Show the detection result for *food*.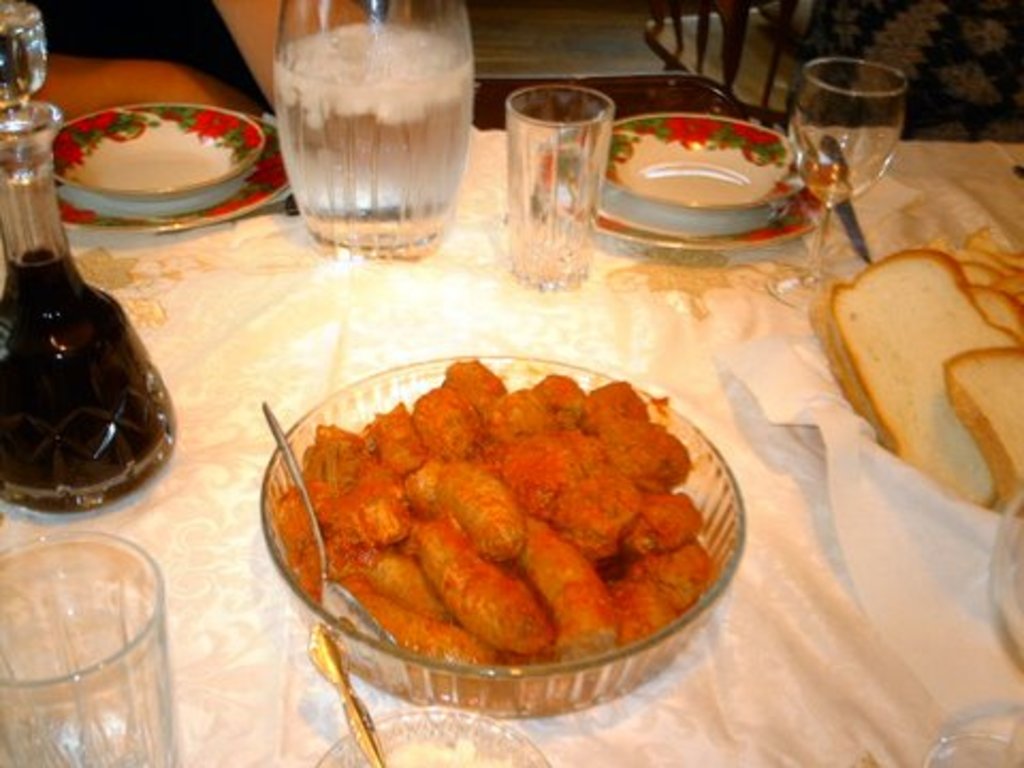
{"left": 823, "top": 241, "right": 1022, "bottom": 503}.
